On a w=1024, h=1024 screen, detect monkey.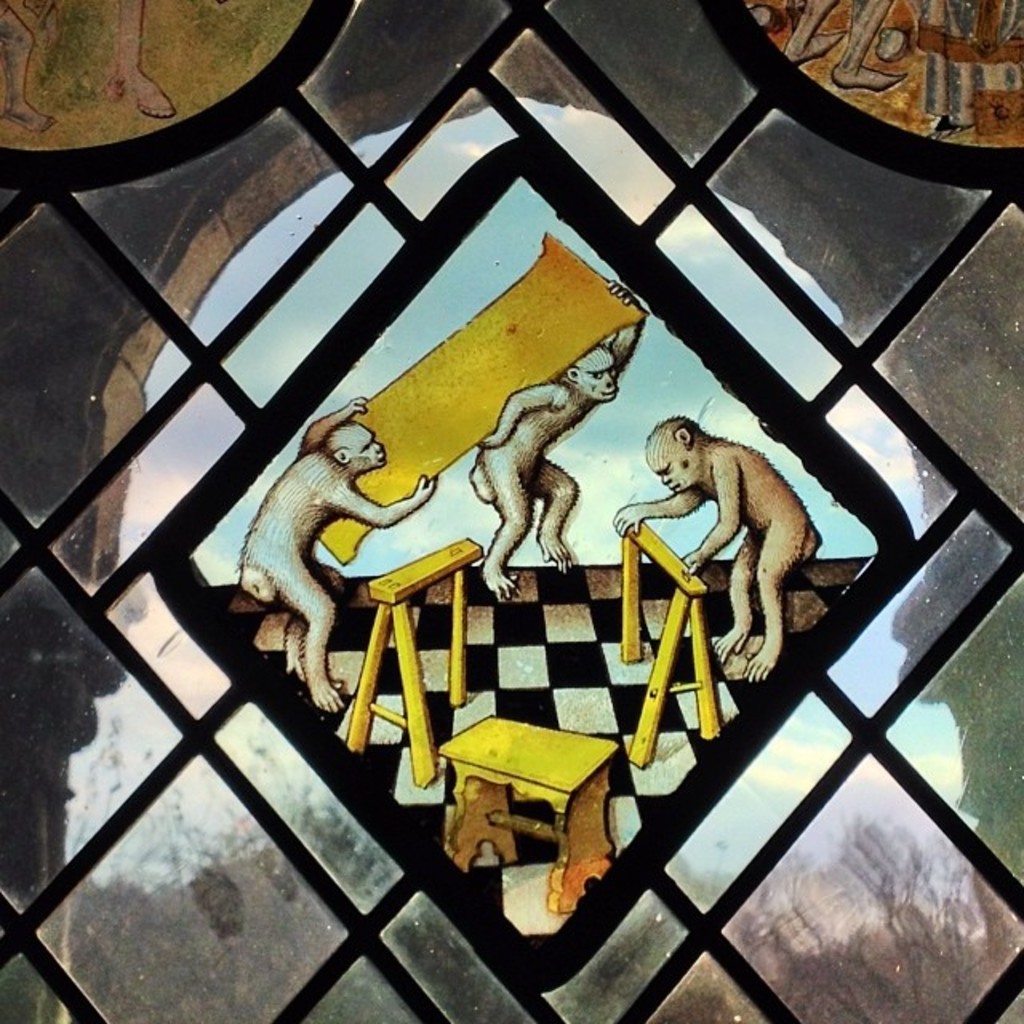
{"left": 614, "top": 416, "right": 821, "bottom": 680}.
